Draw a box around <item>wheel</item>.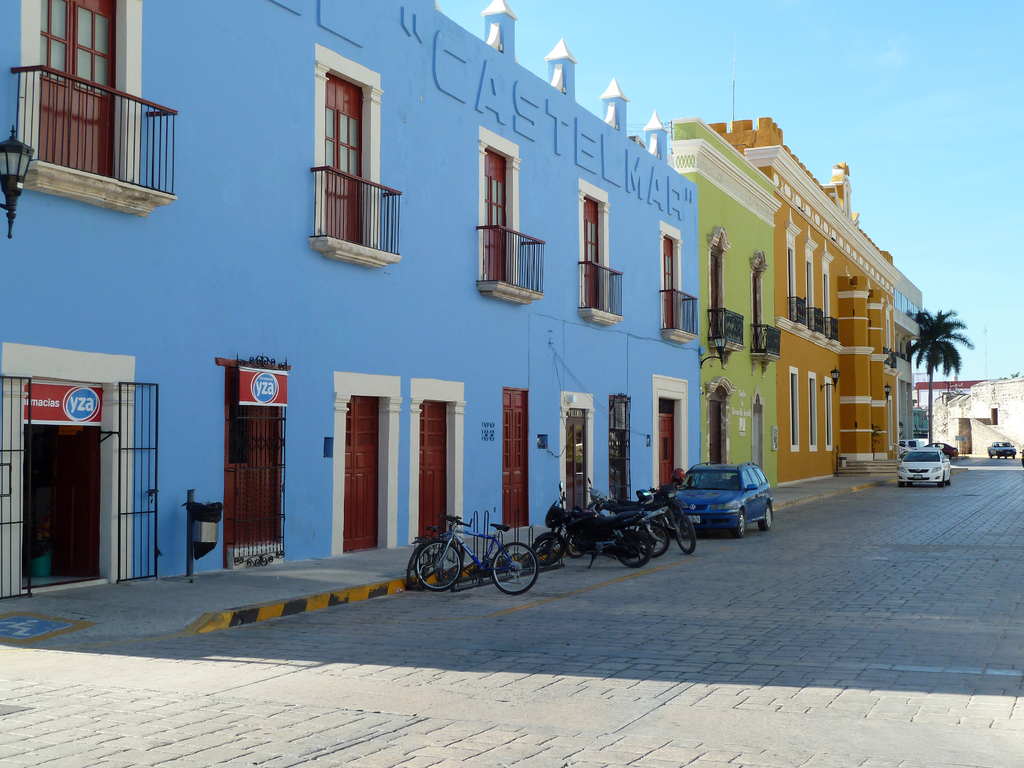
(left=642, top=520, right=668, bottom=555).
